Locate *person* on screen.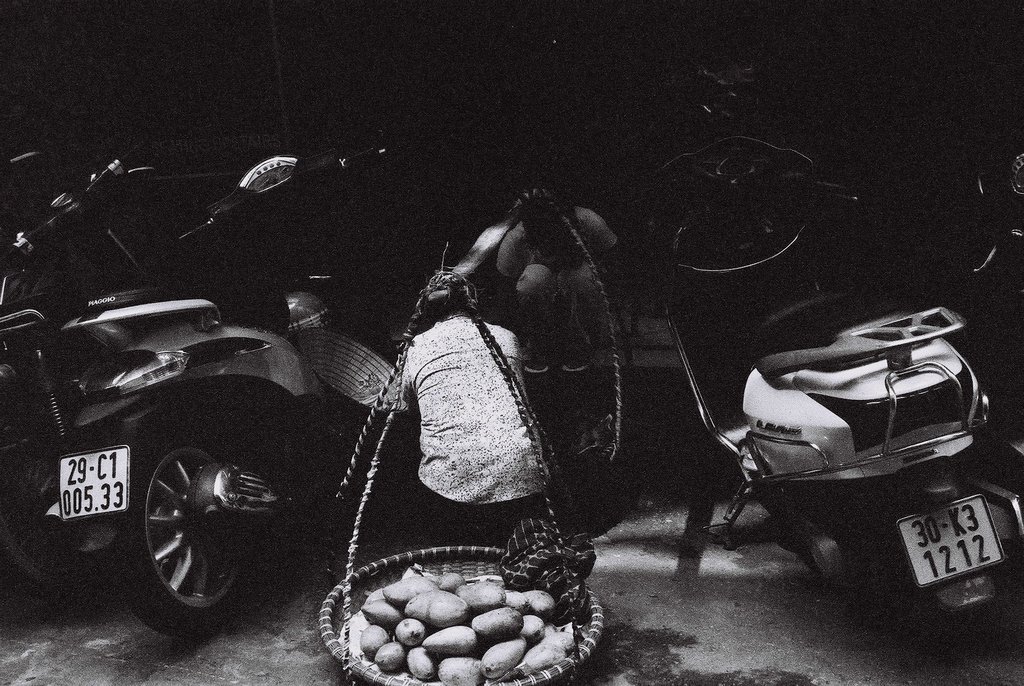
On screen at <bbox>493, 183, 623, 388</bbox>.
